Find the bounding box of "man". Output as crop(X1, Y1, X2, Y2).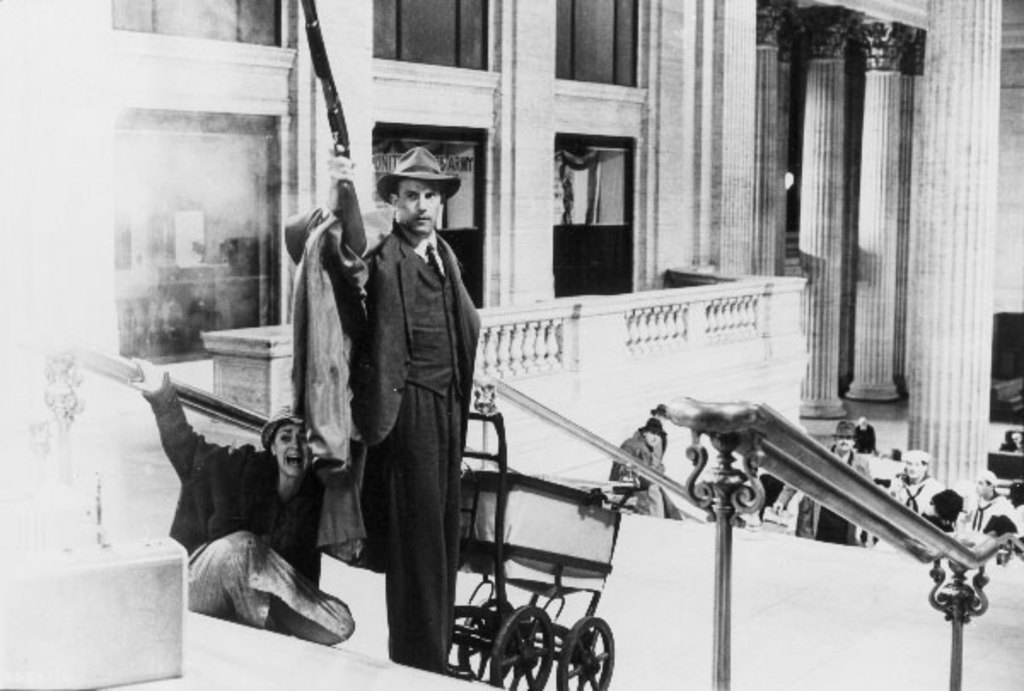
crop(606, 416, 678, 520).
